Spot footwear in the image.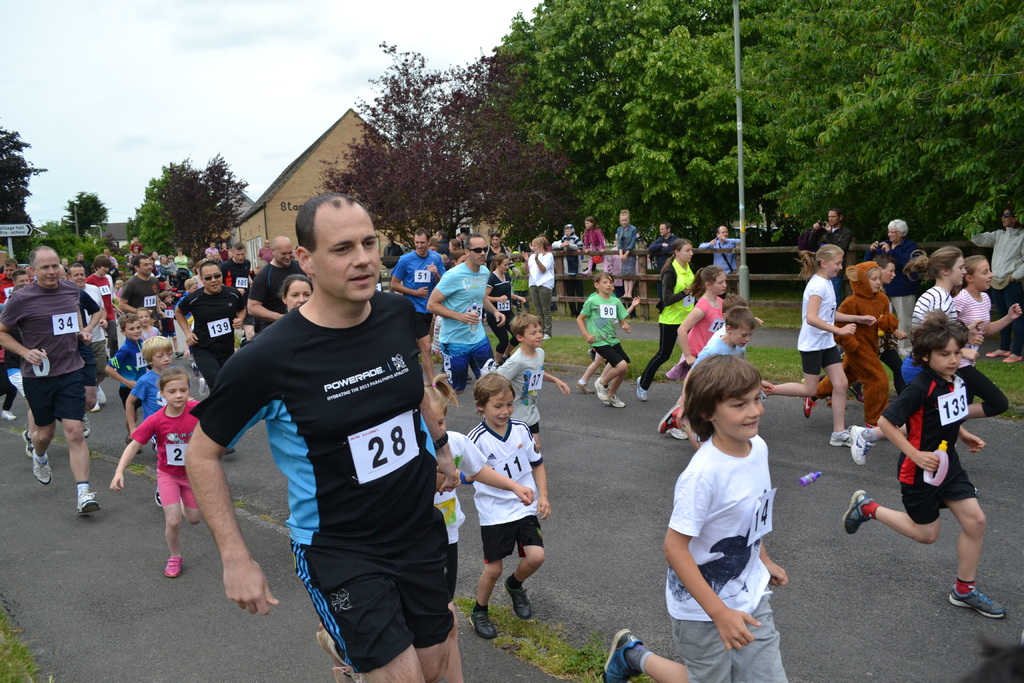
footwear found at (x1=76, y1=491, x2=101, y2=514).
